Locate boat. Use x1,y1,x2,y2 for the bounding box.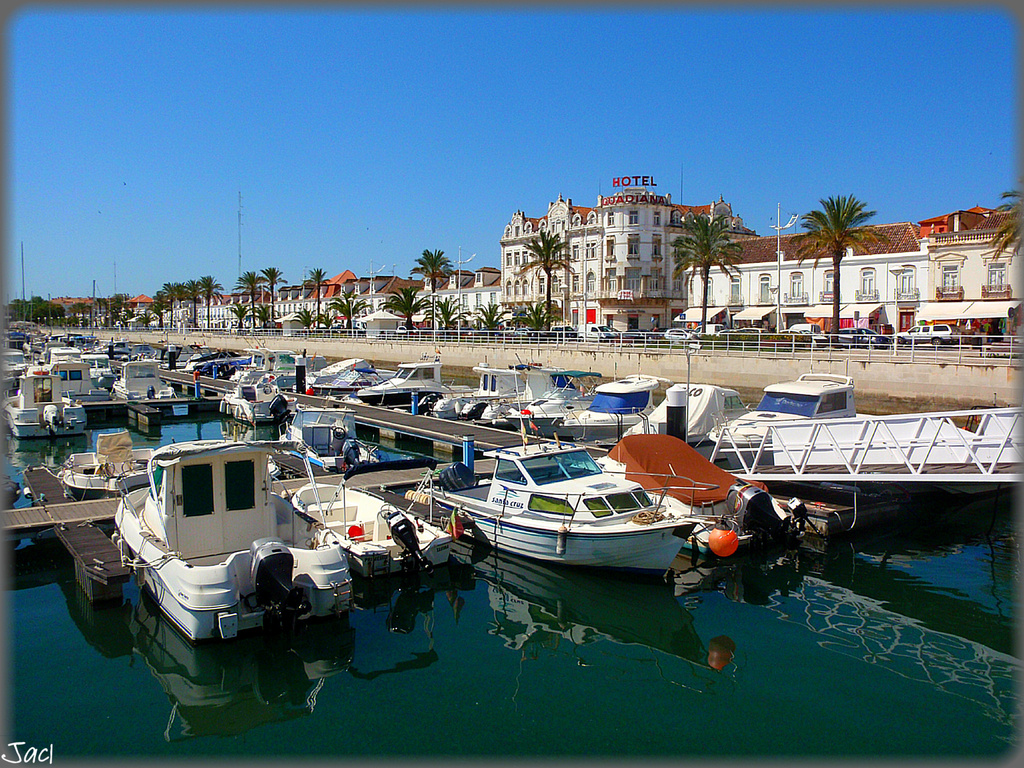
41,358,124,403.
